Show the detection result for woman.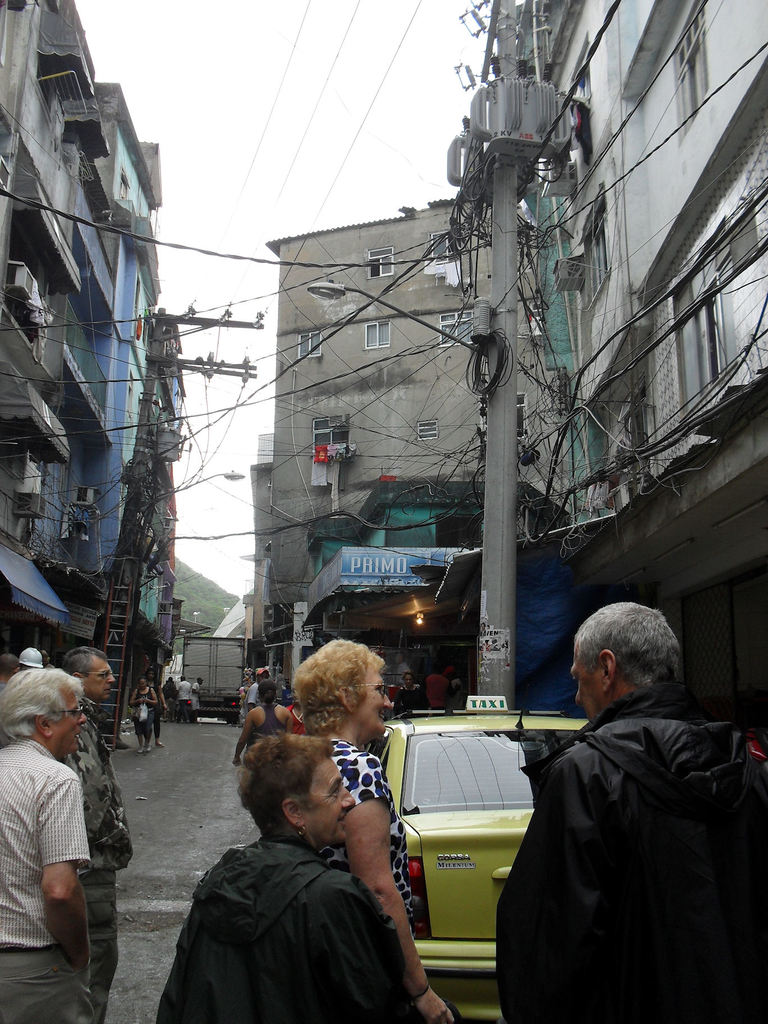
region(289, 637, 469, 1023).
